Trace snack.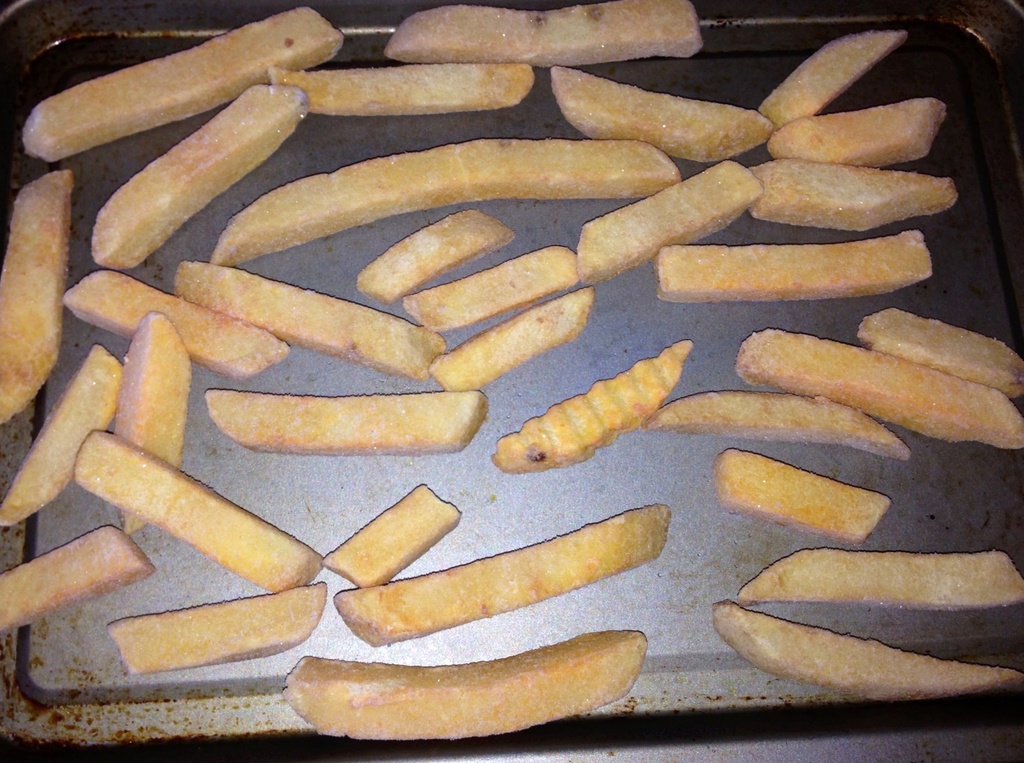
Traced to {"x1": 172, "y1": 252, "x2": 454, "y2": 378}.
